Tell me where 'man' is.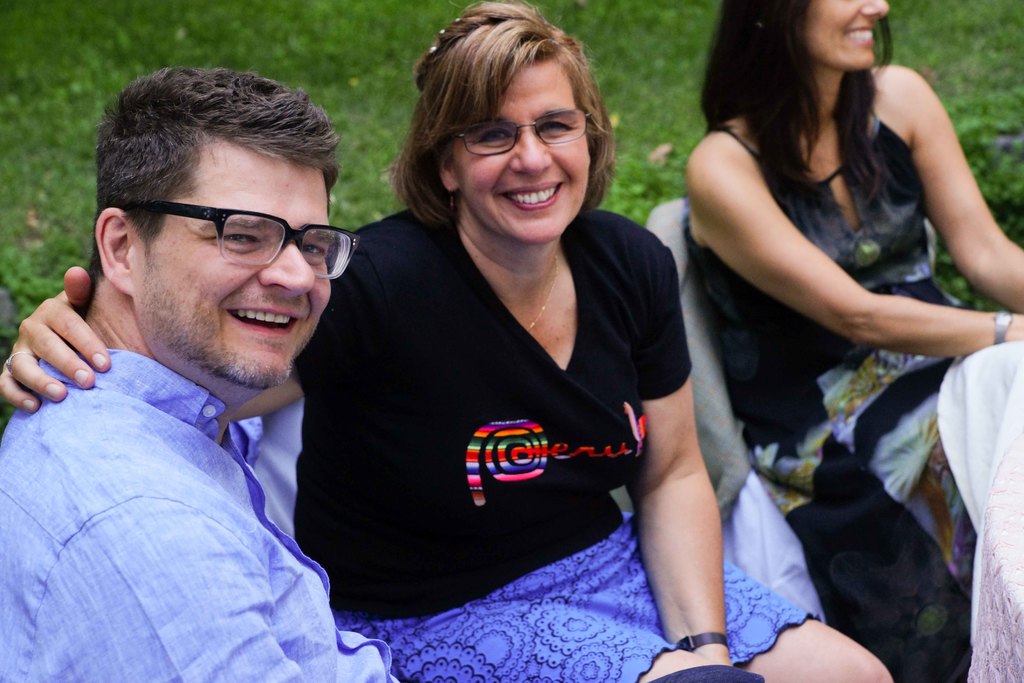
'man' is at bbox=[11, 104, 385, 675].
